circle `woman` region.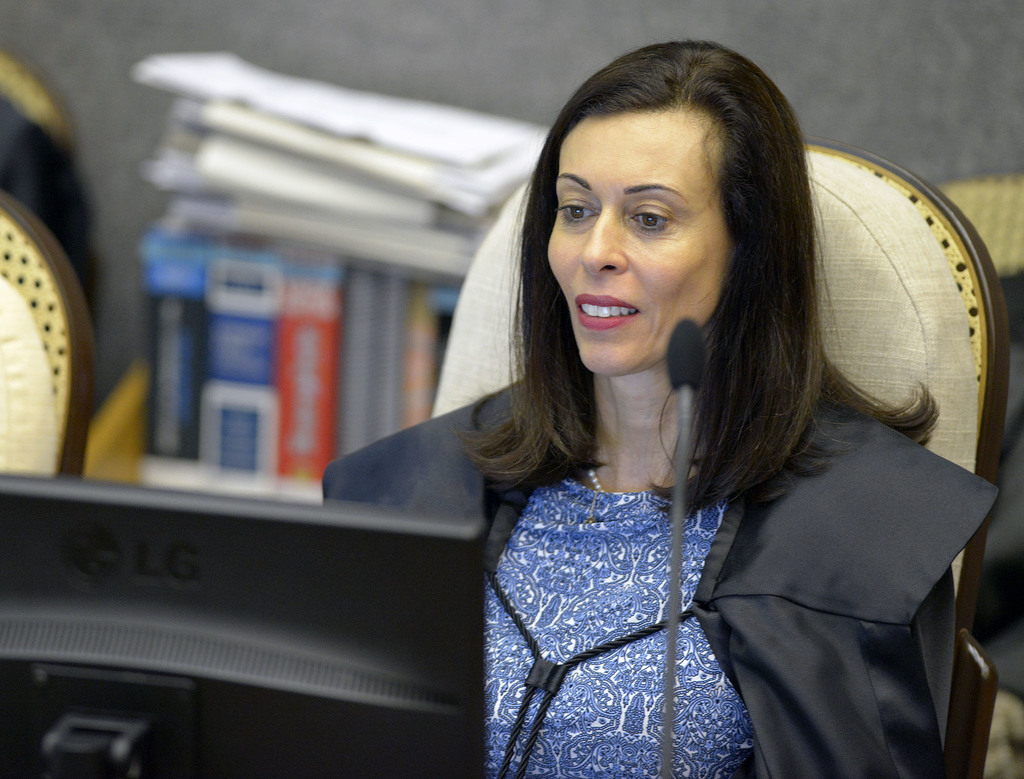
Region: bbox=(376, 61, 1011, 778).
